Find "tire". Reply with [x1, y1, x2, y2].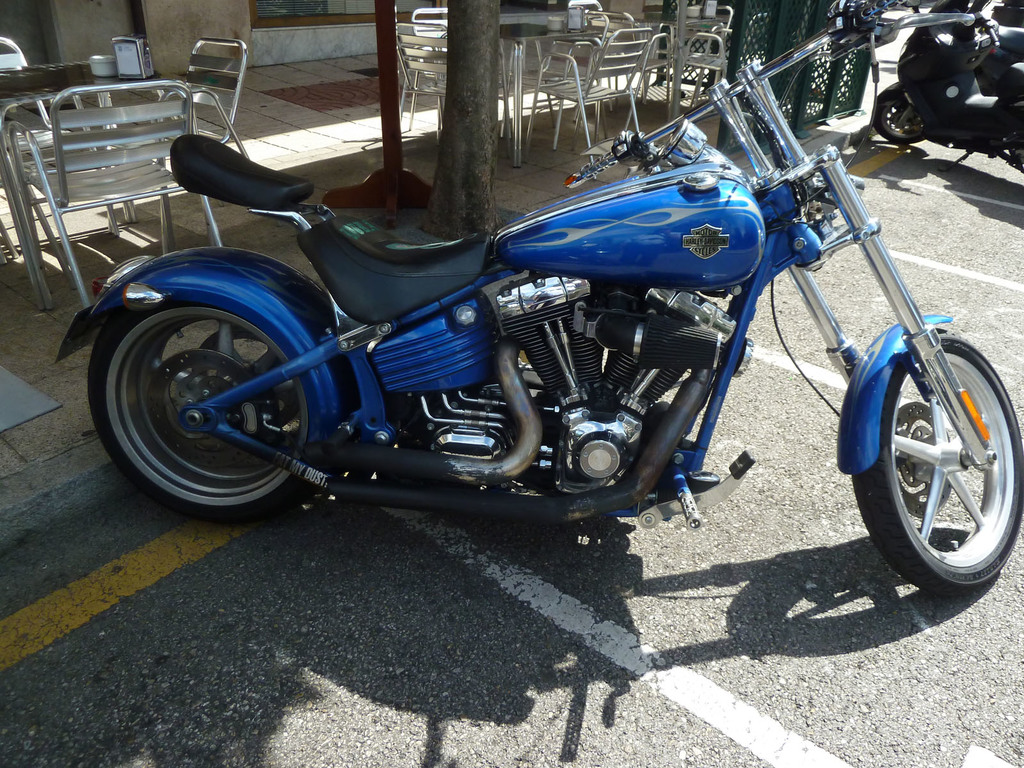
[851, 332, 1023, 598].
